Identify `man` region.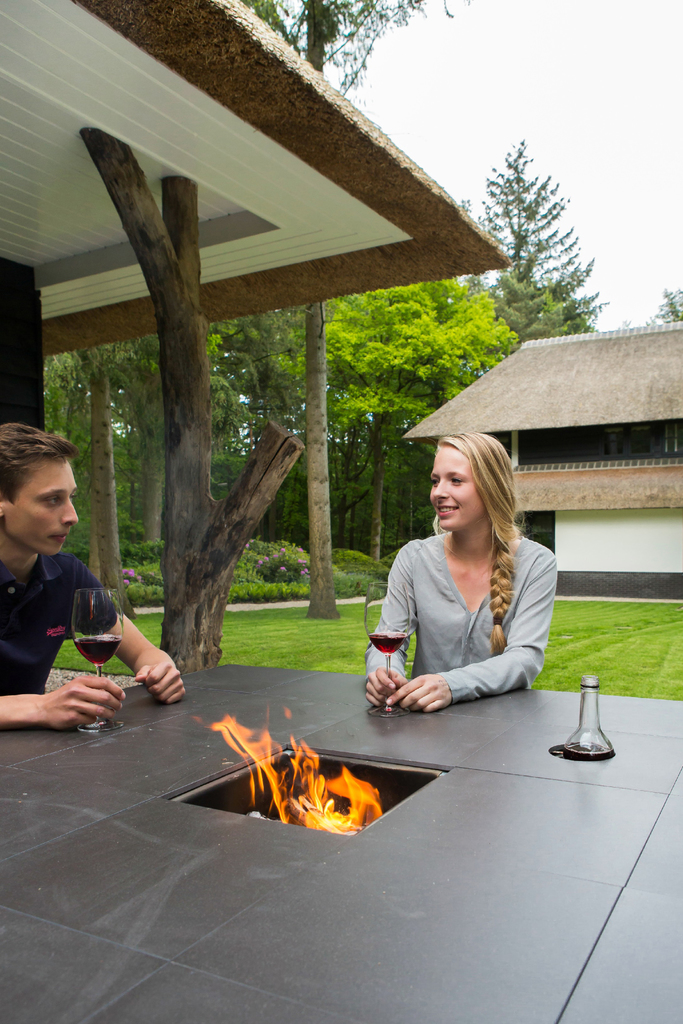
Region: 0 467 132 711.
